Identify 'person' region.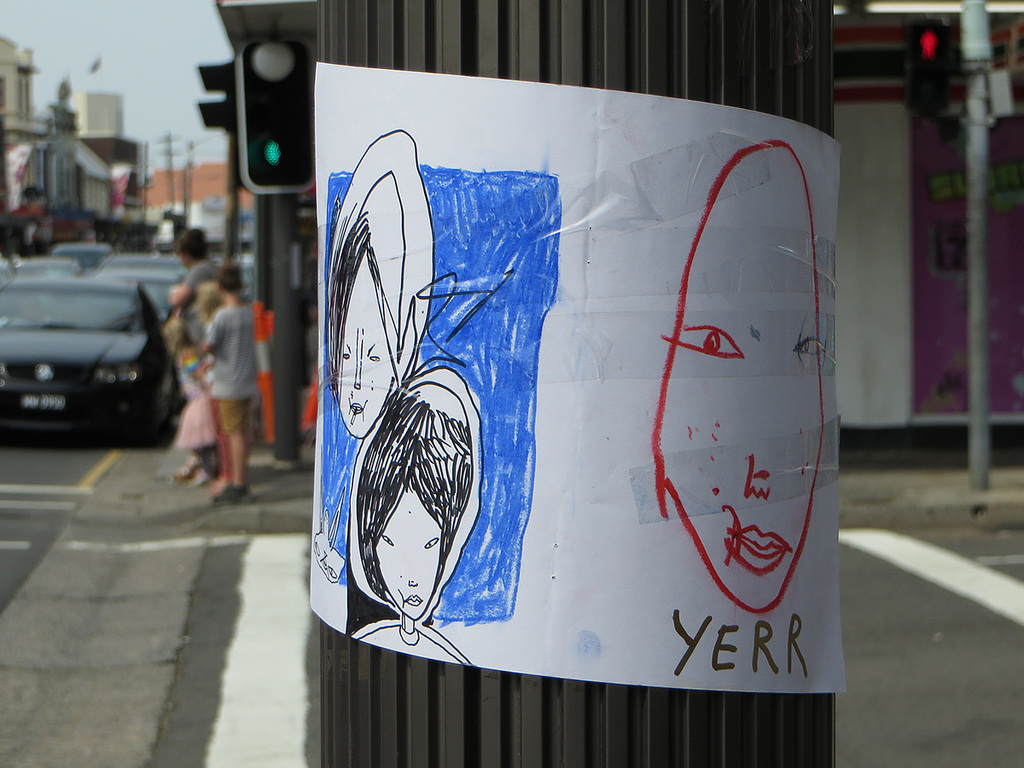
Region: [168,254,249,509].
